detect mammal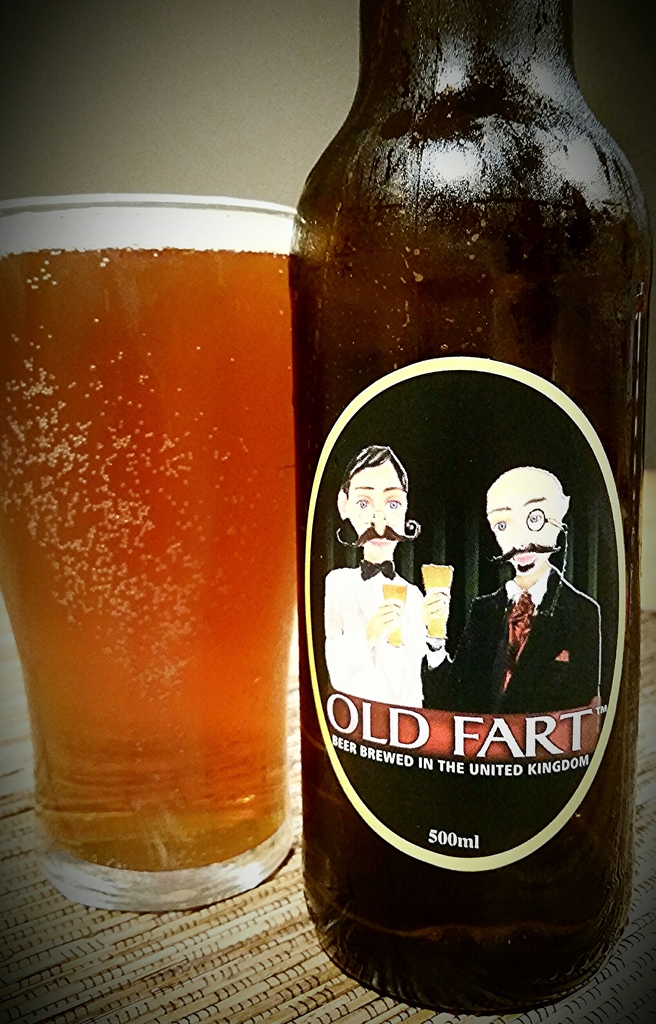
483,451,603,688
